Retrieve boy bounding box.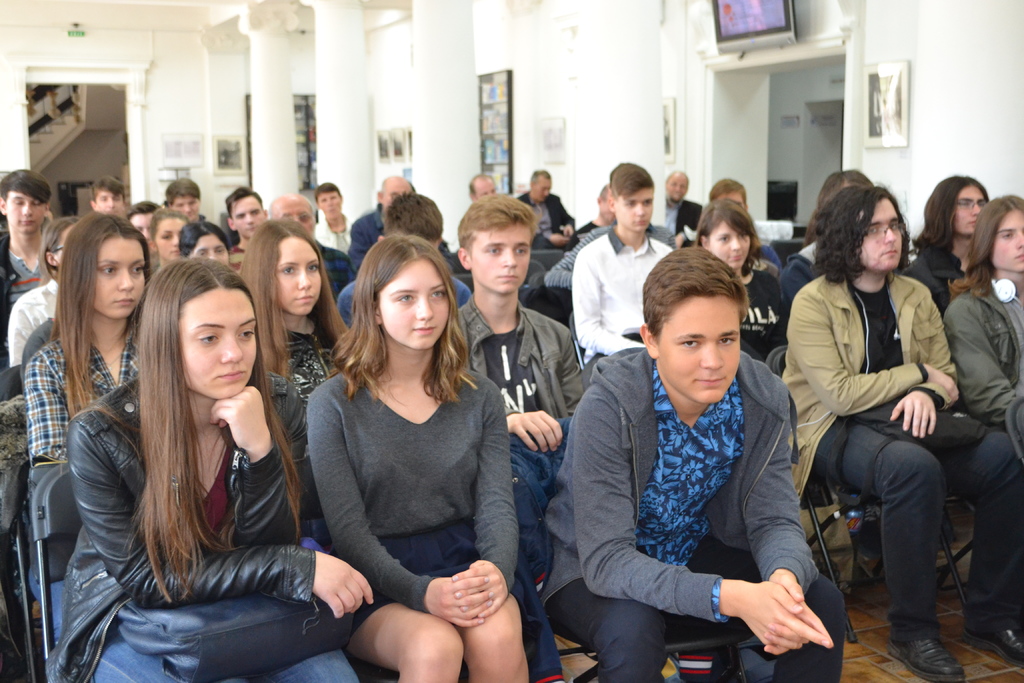
Bounding box: box=[90, 171, 131, 221].
